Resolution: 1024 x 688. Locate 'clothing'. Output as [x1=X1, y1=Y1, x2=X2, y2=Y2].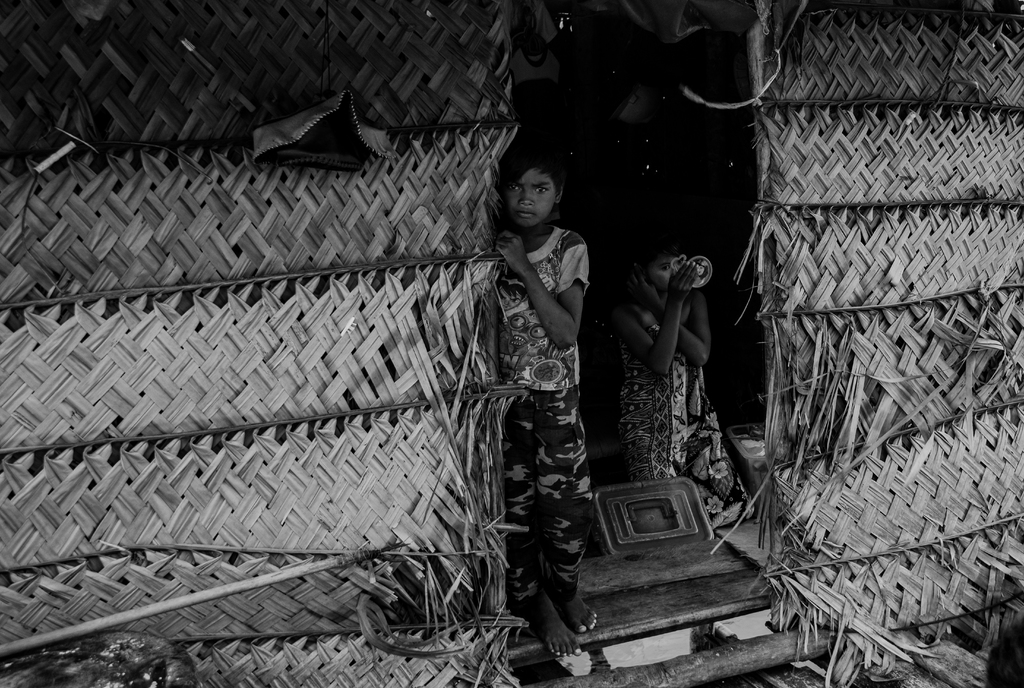
[x1=494, y1=224, x2=590, y2=390].
